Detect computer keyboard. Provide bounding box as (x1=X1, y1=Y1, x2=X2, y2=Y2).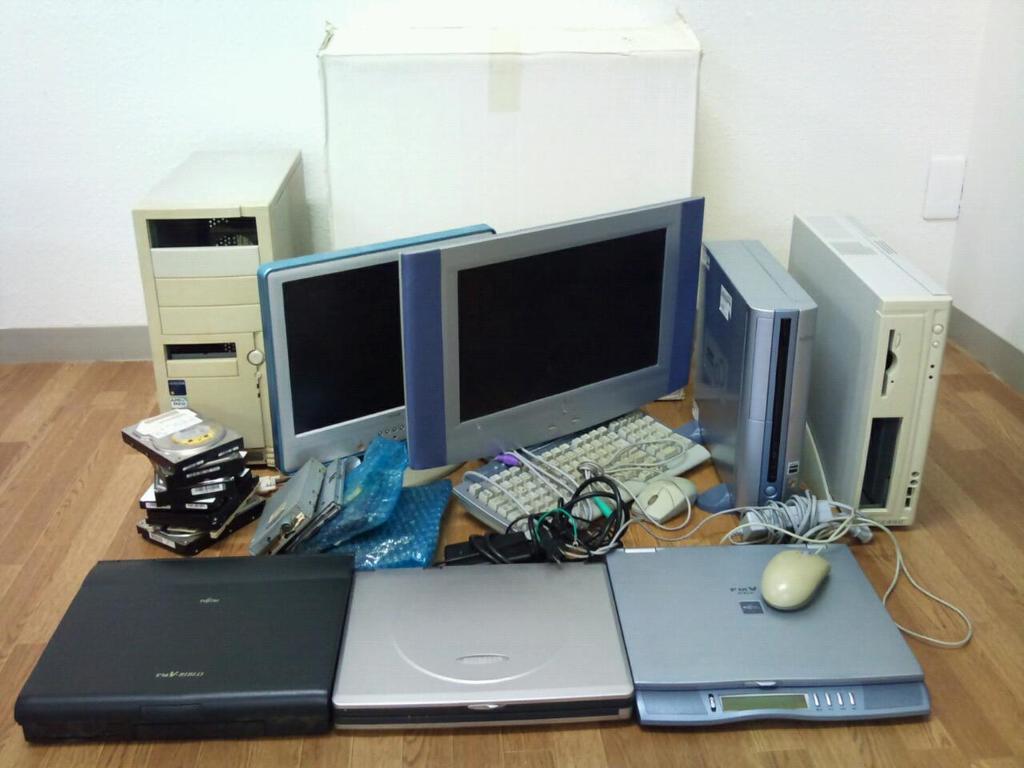
(x1=450, y1=401, x2=711, y2=539).
